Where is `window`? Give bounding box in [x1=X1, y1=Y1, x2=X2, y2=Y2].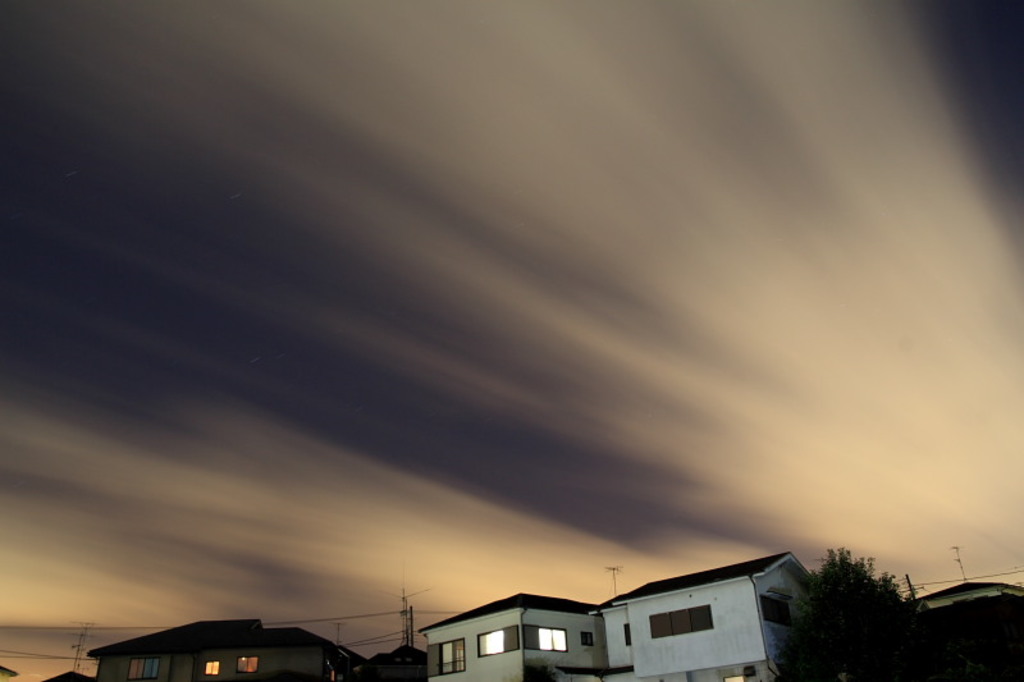
[x1=526, y1=624, x2=566, y2=654].
